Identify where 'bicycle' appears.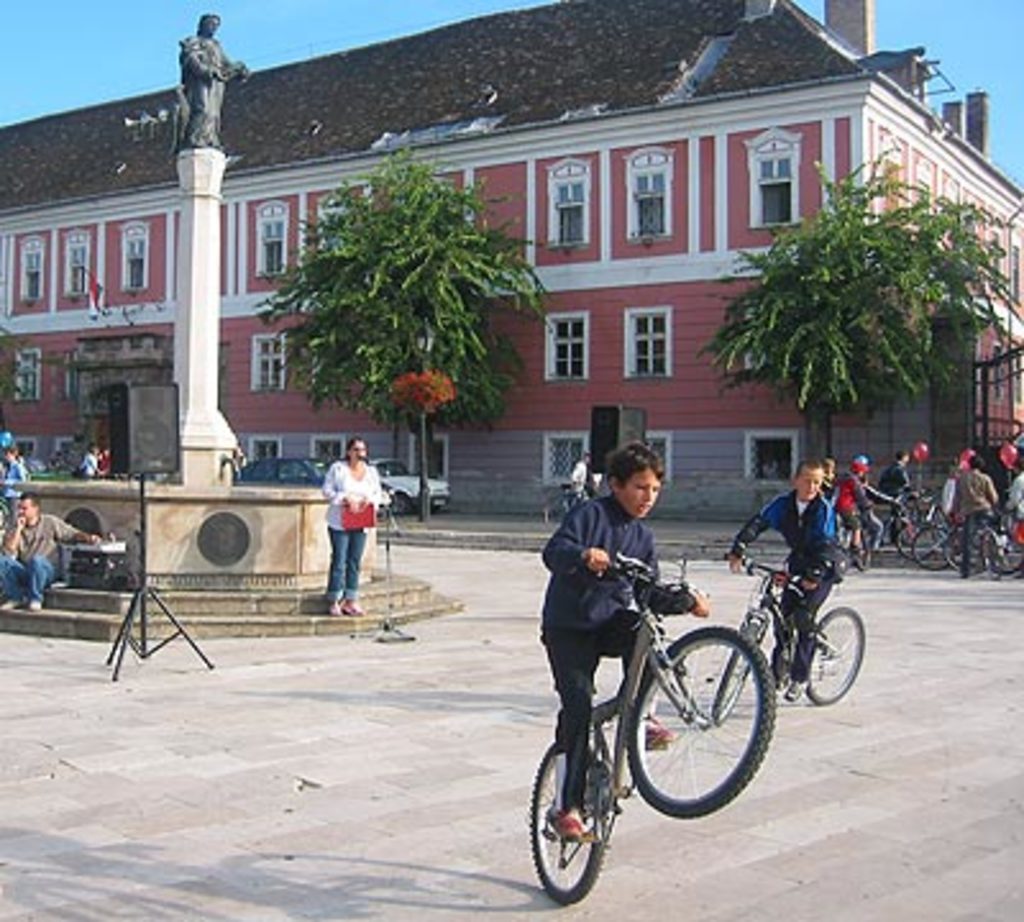
Appears at l=919, t=502, r=950, b=563.
